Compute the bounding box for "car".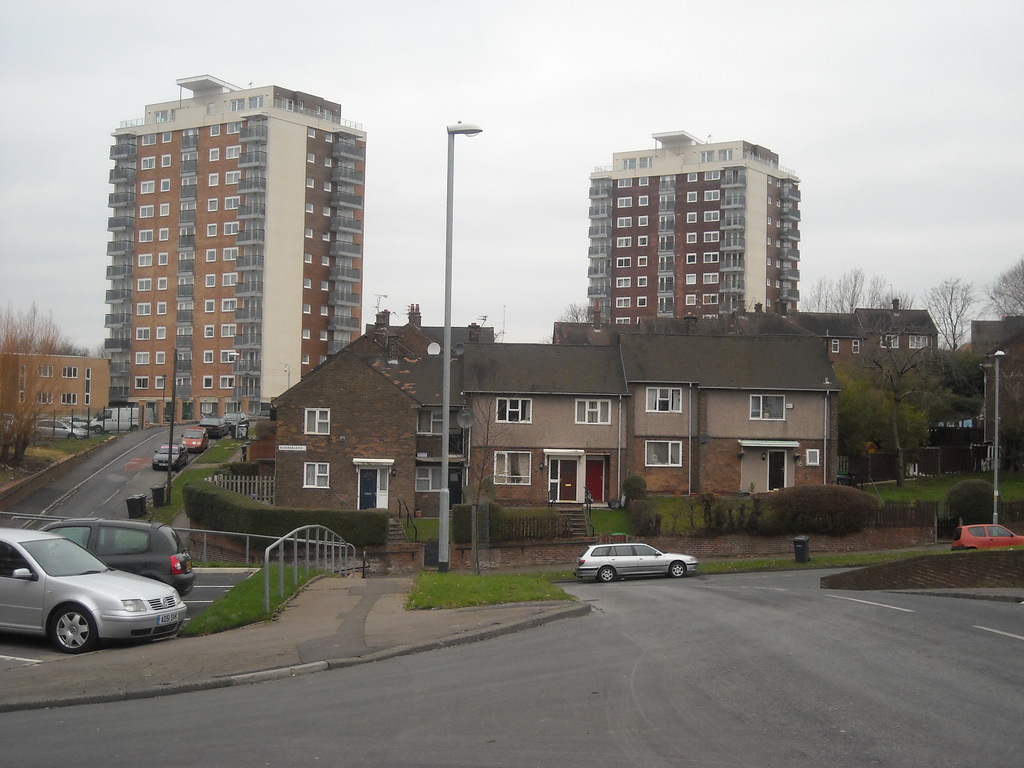
left=196, top=415, right=226, bottom=437.
